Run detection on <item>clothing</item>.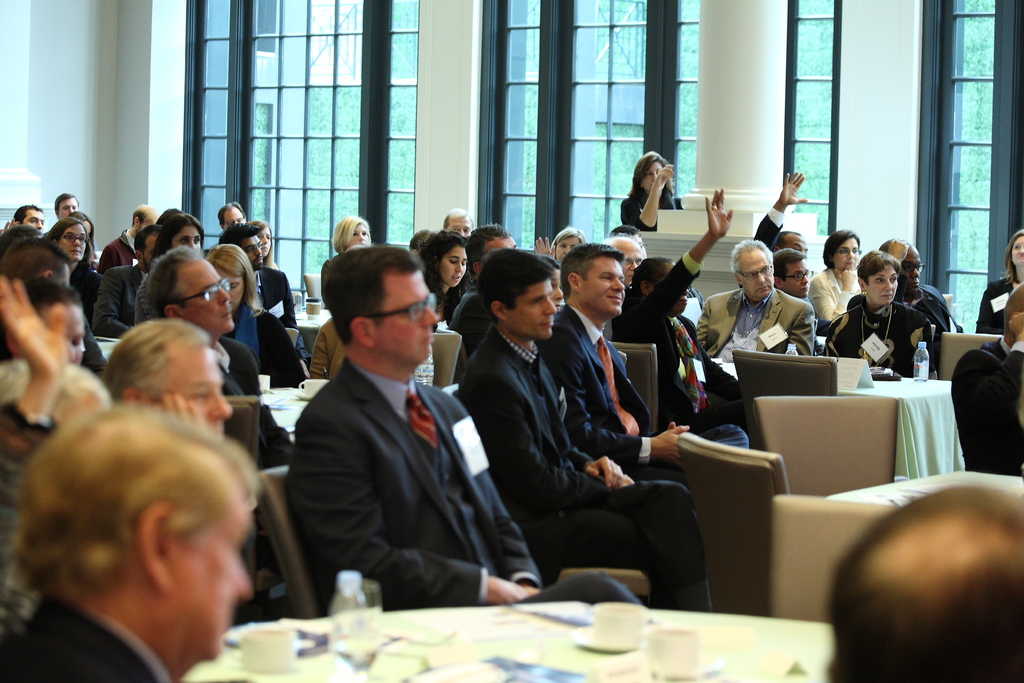
Result: locate(214, 335, 298, 488).
